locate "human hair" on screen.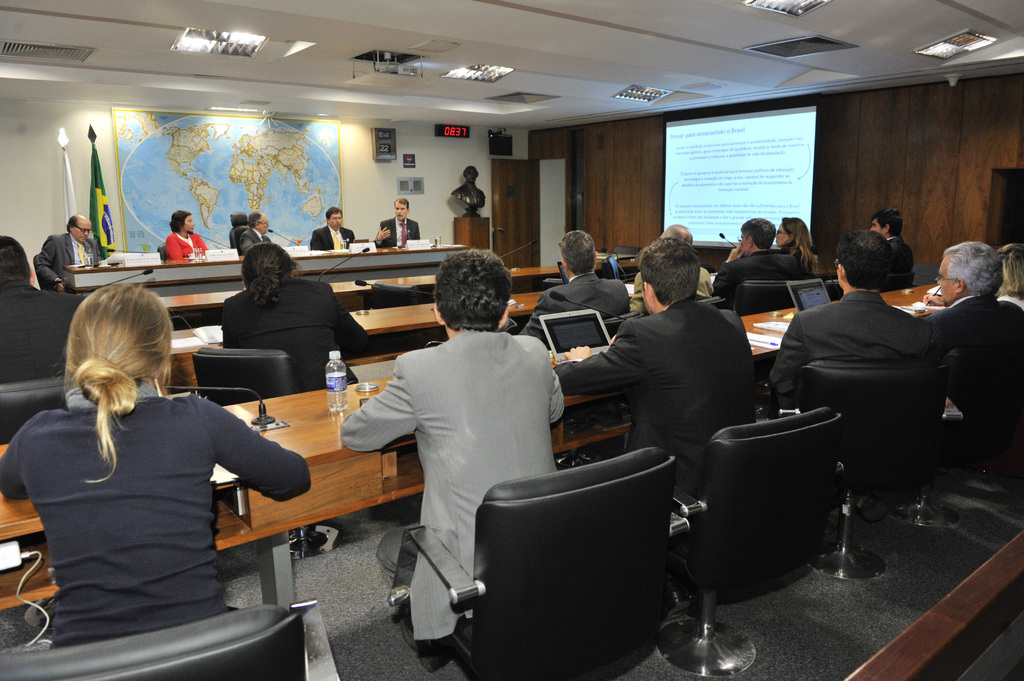
On screen at rect(168, 211, 194, 236).
